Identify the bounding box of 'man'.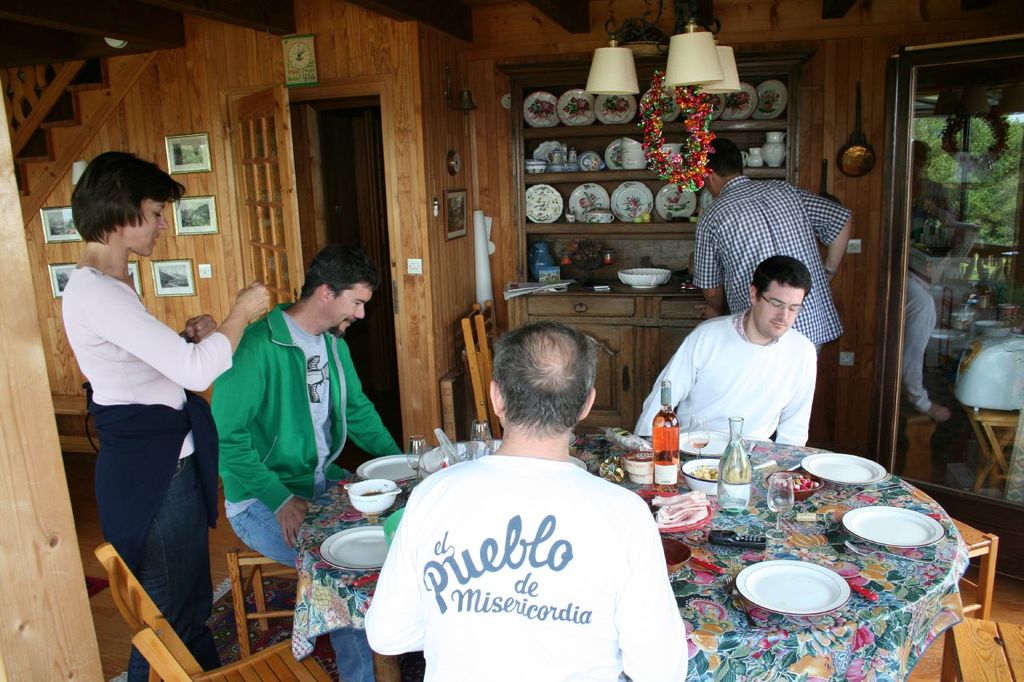
x1=361, y1=318, x2=690, y2=681.
